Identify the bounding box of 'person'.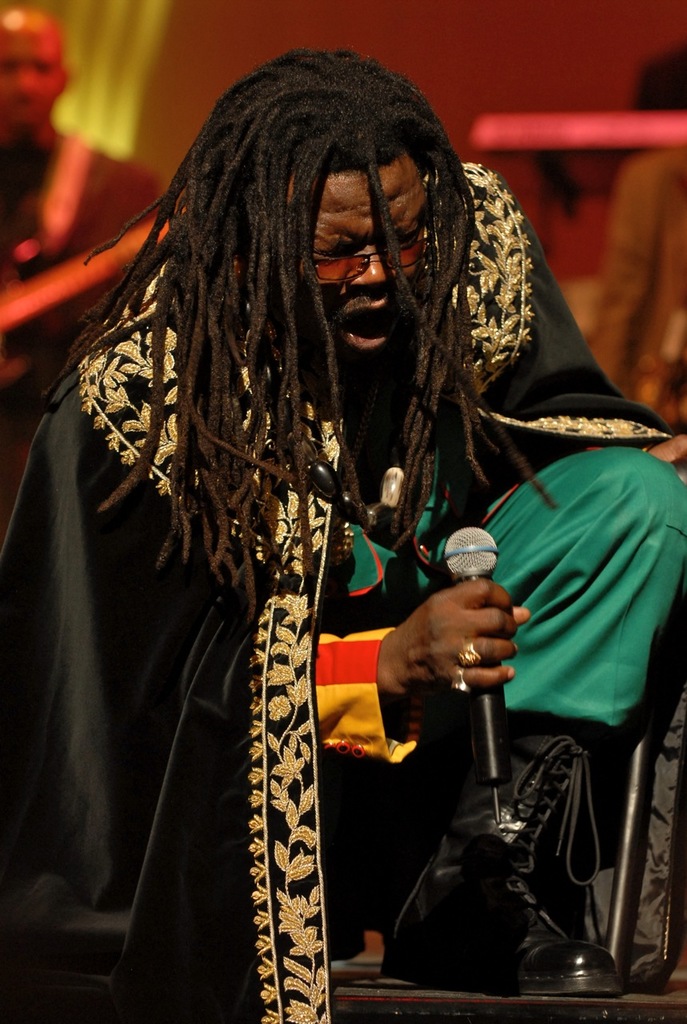
[0, 40, 686, 1023].
